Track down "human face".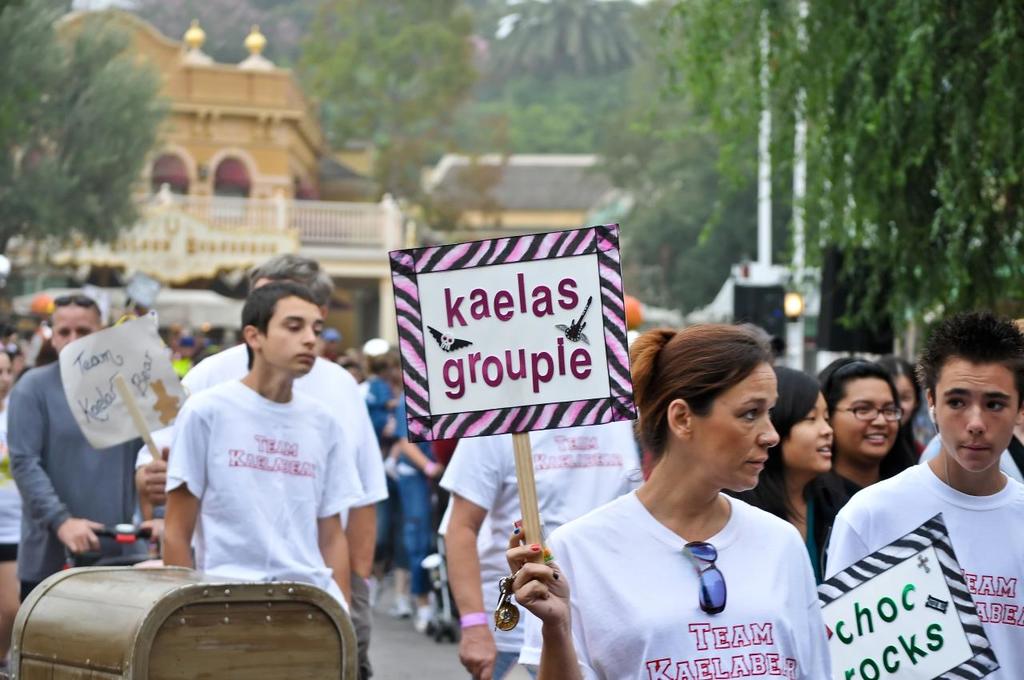
Tracked to x1=0, y1=348, x2=13, y2=401.
